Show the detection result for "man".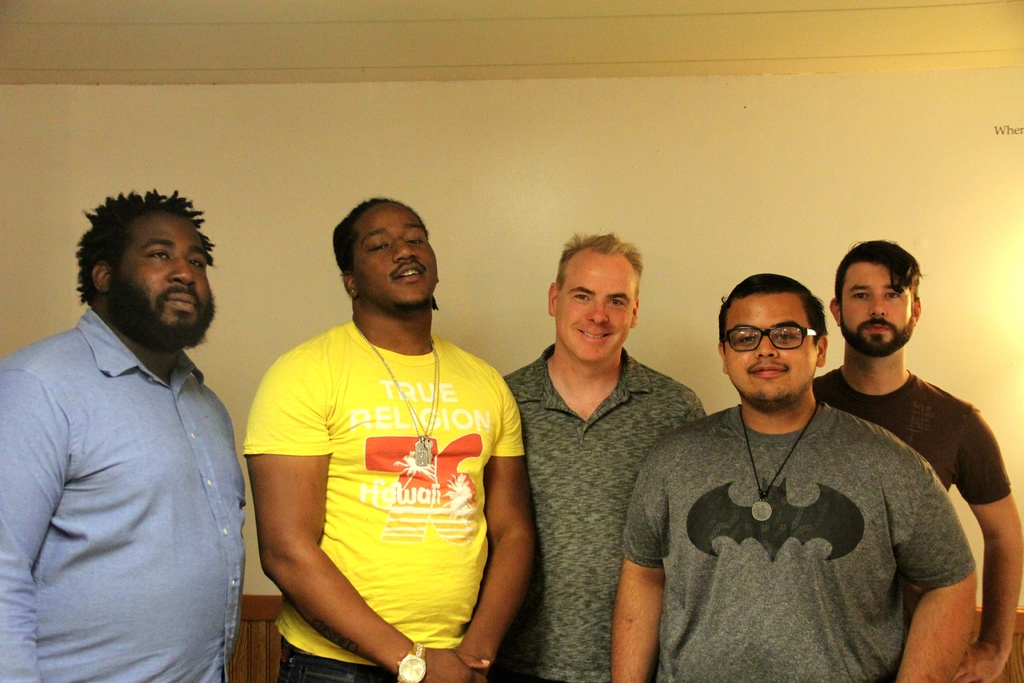
<bbox>500, 229, 710, 682</bbox>.
